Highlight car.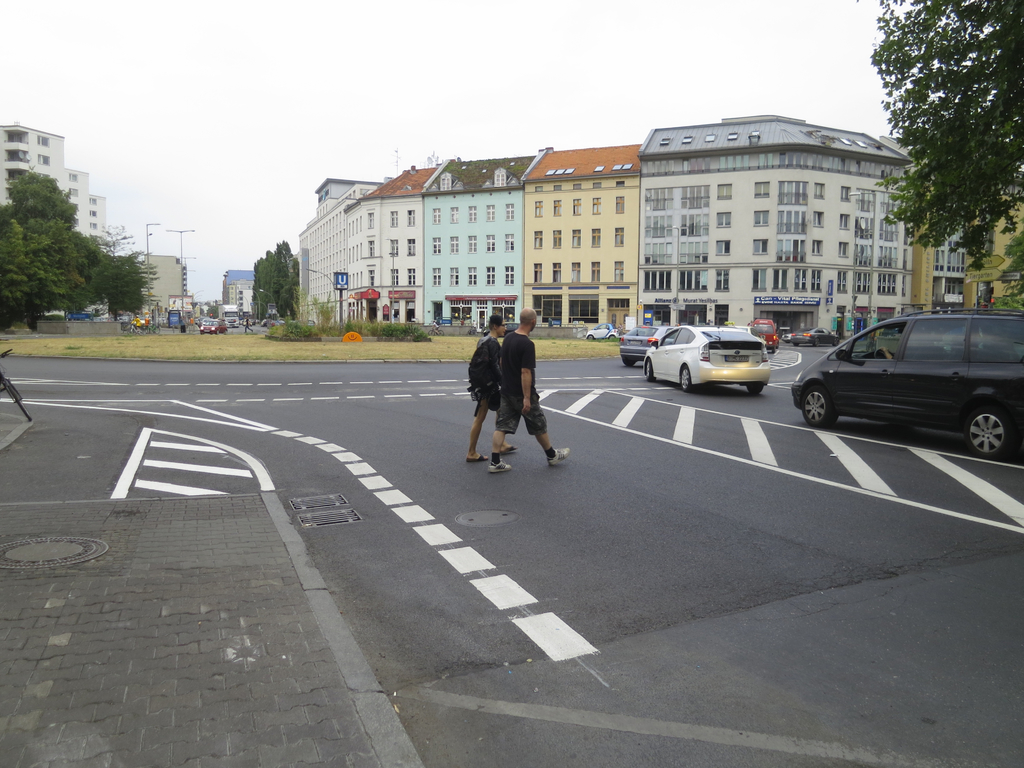
Highlighted region: [x1=616, y1=325, x2=669, y2=368].
